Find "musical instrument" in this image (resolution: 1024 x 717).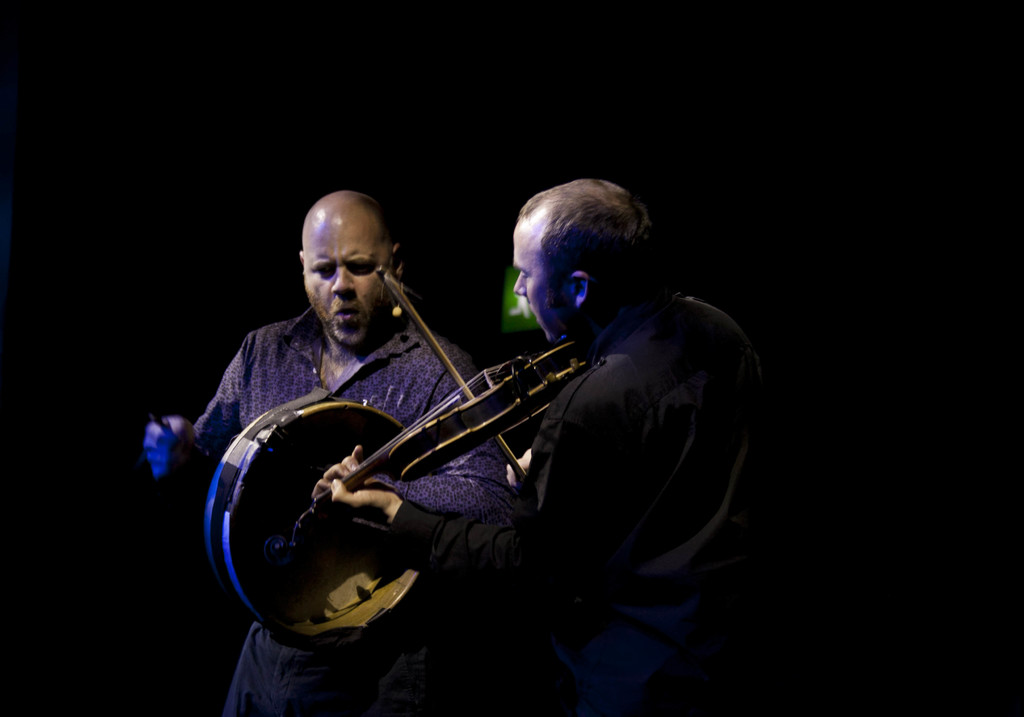
{"left": 287, "top": 257, "right": 624, "bottom": 571}.
